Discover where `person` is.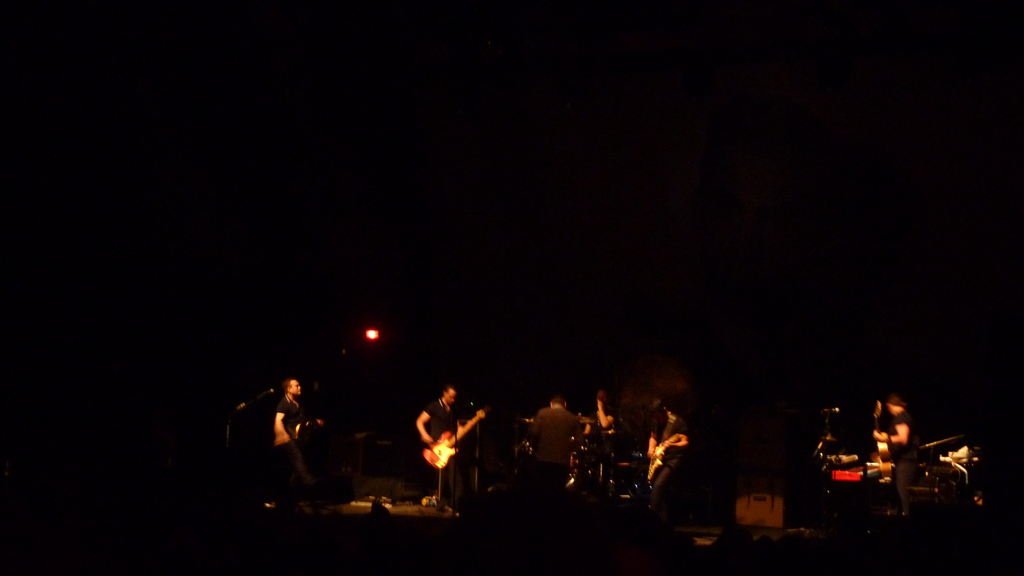
Discovered at [left=866, top=392, right=910, bottom=512].
